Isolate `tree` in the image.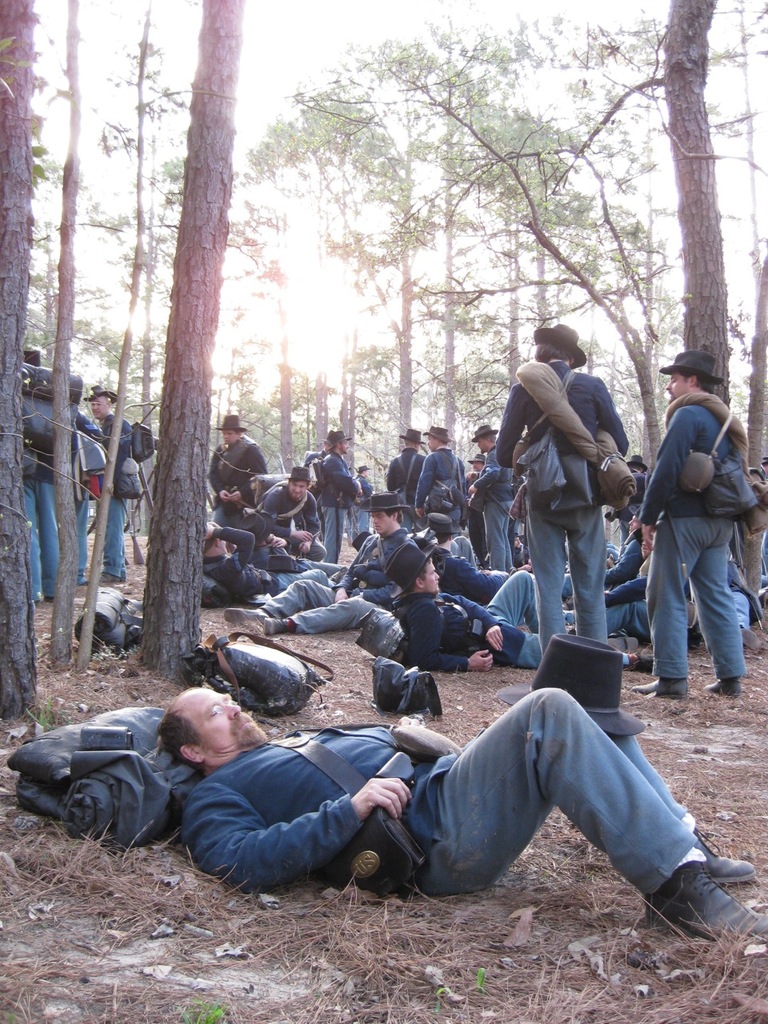
Isolated region: <box>0,0,36,714</box>.
